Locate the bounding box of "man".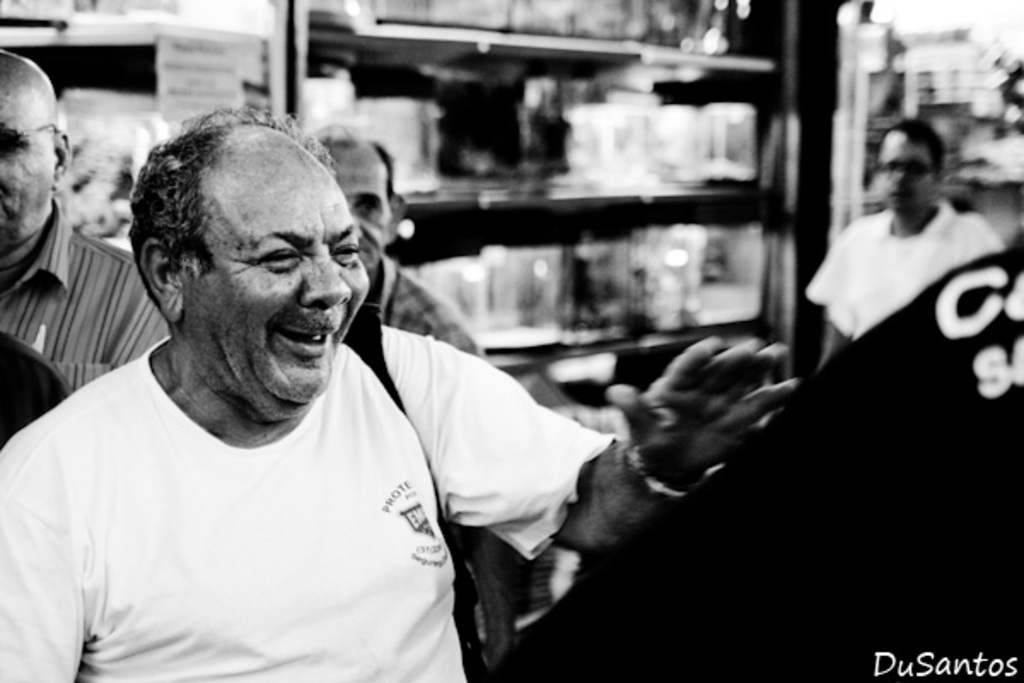
Bounding box: bbox=[0, 113, 795, 681].
